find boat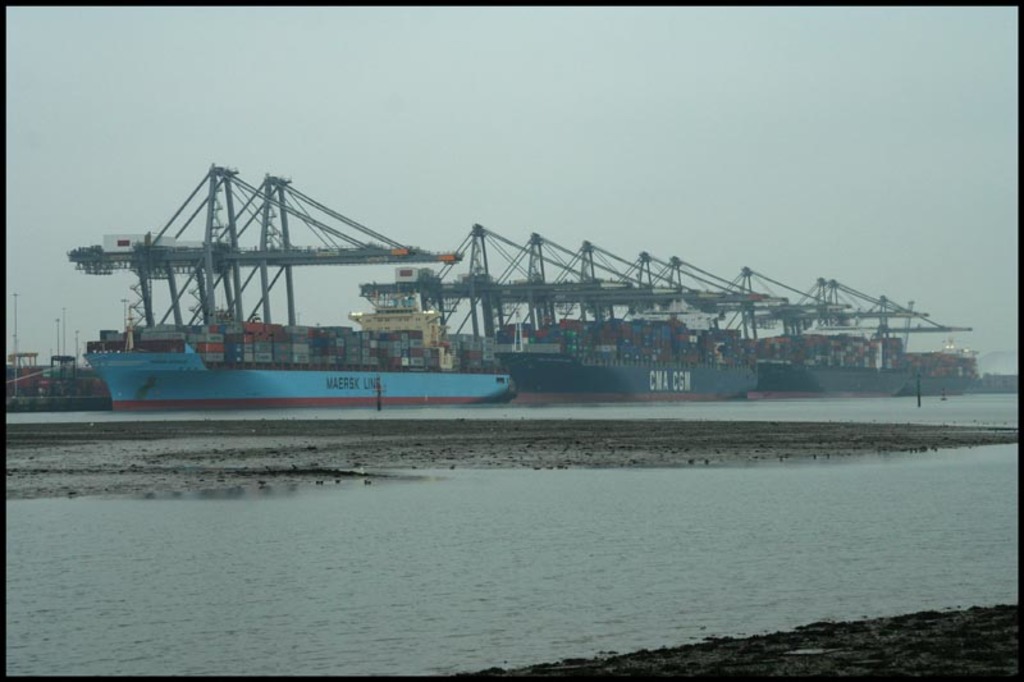
bbox(902, 294, 1014, 393)
